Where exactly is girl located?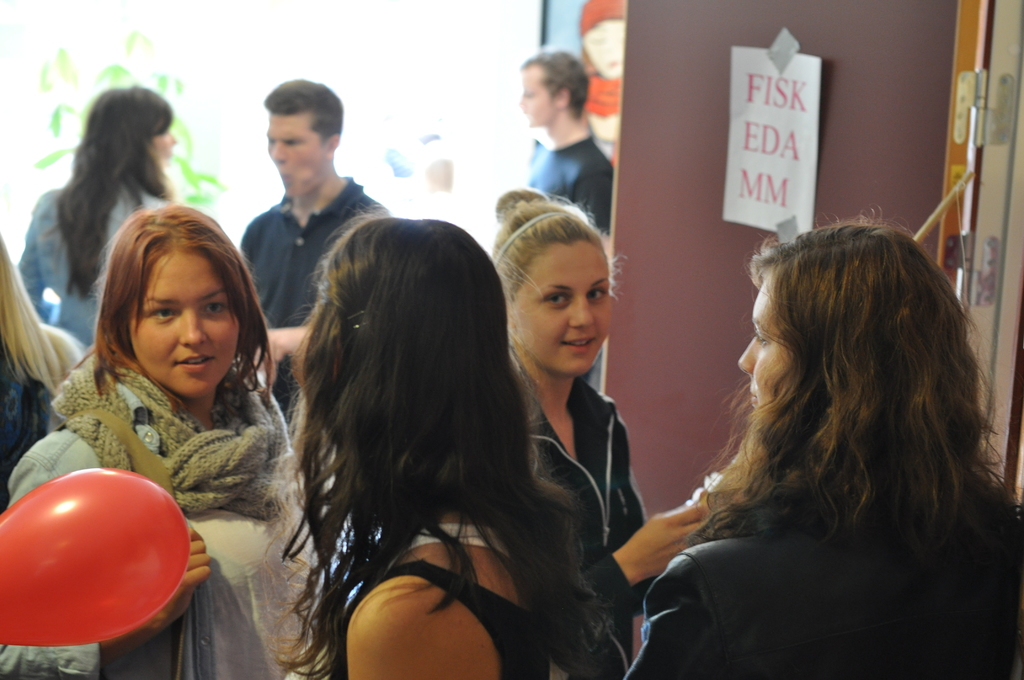
Its bounding box is bbox(0, 197, 316, 679).
